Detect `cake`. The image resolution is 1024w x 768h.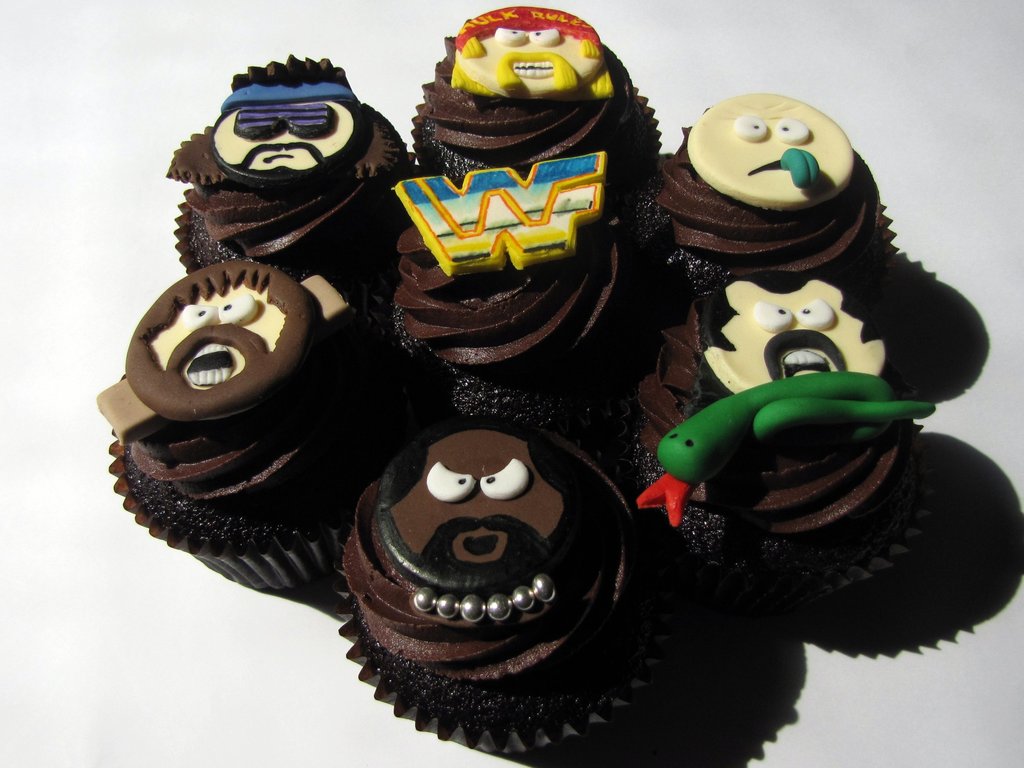
rect(623, 275, 925, 607).
